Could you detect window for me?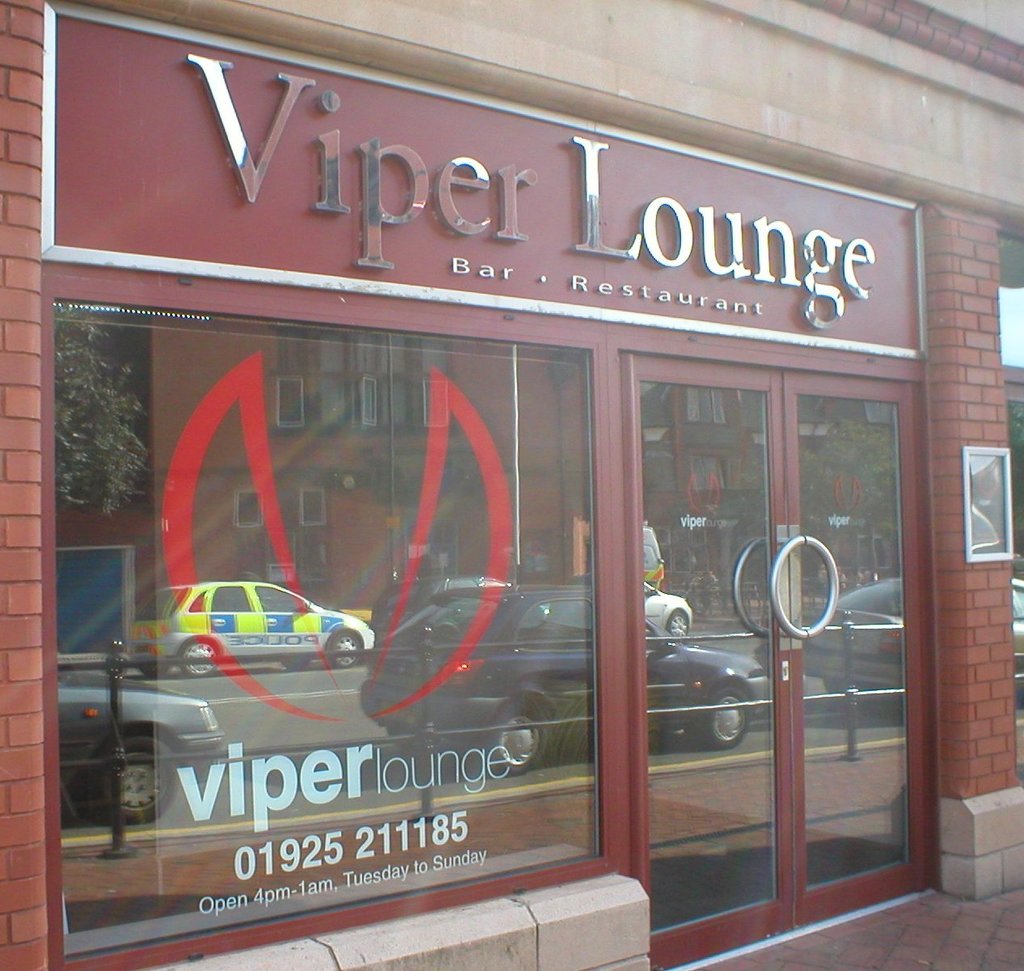
Detection result: l=996, t=227, r=1023, b=782.
